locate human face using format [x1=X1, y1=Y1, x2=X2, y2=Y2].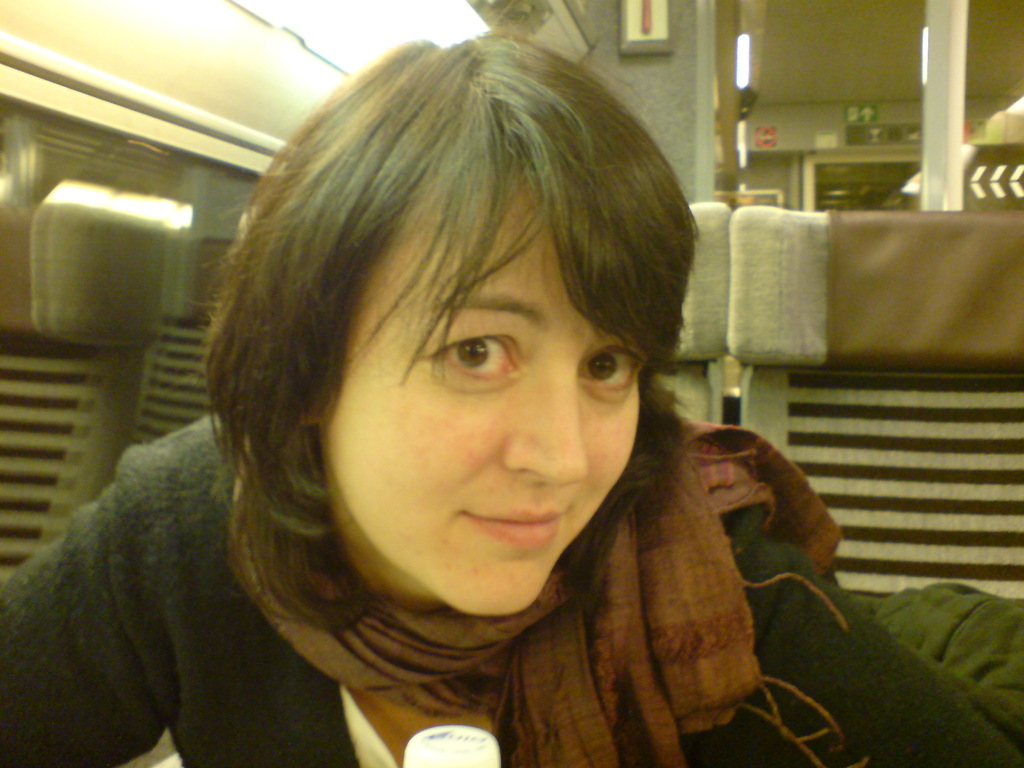
[x1=327, y1=172, x2=655, y2=620].
